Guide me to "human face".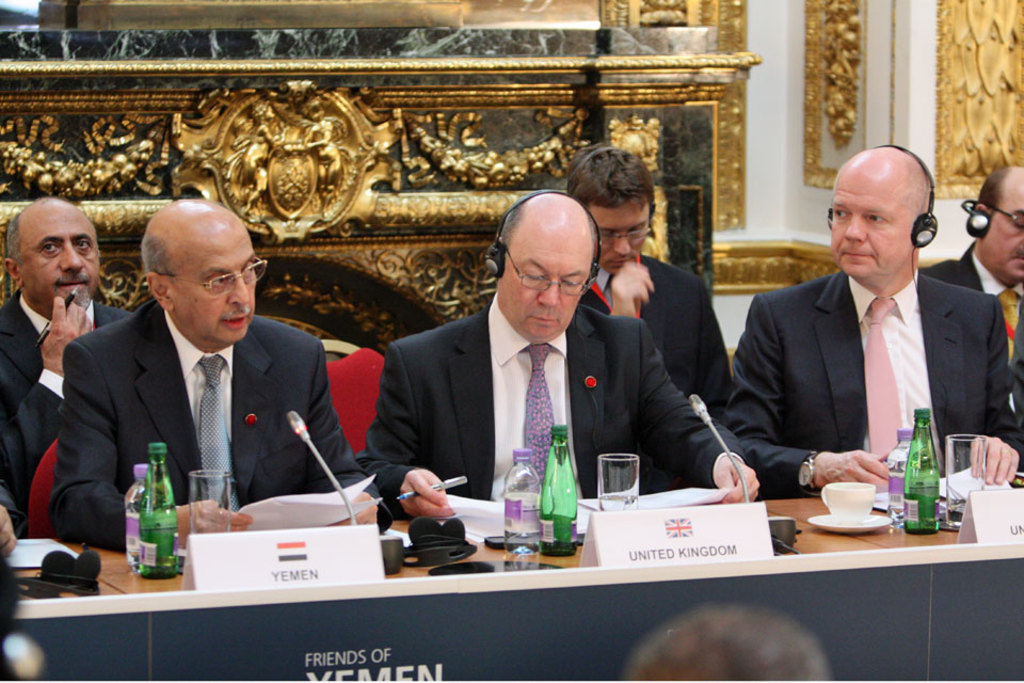
Guidance: 171,216,257,342.
